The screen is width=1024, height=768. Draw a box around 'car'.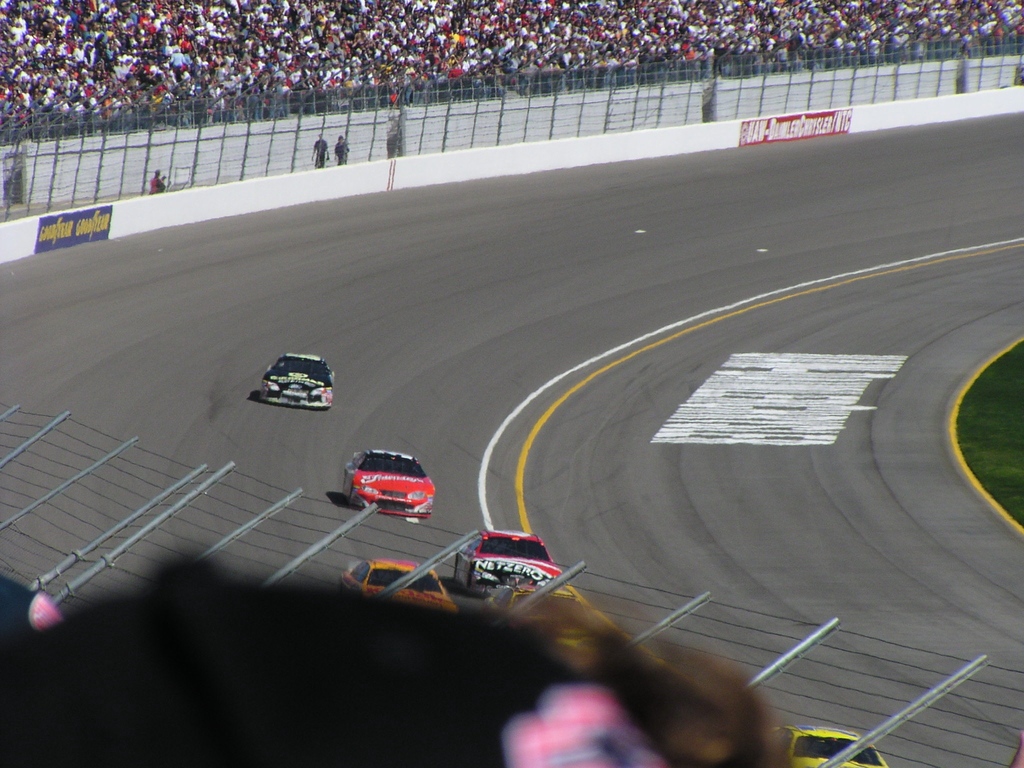
<region>340, 561, 461, 611</region>.
